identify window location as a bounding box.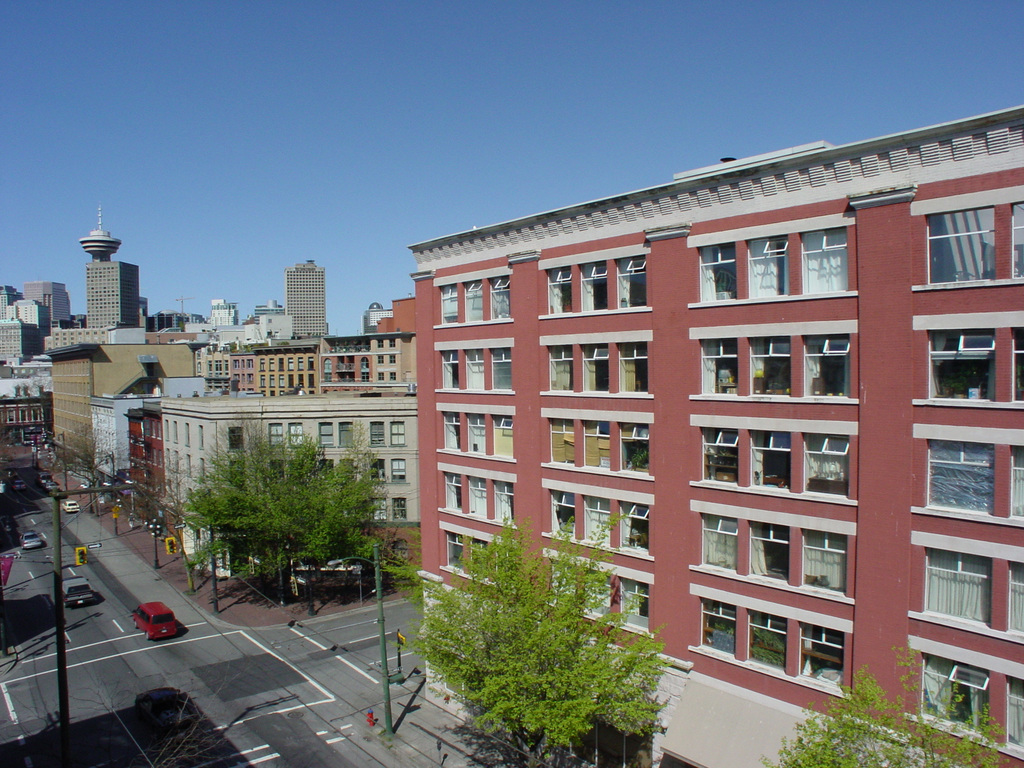
bbox(501, 484, 515, 529).
